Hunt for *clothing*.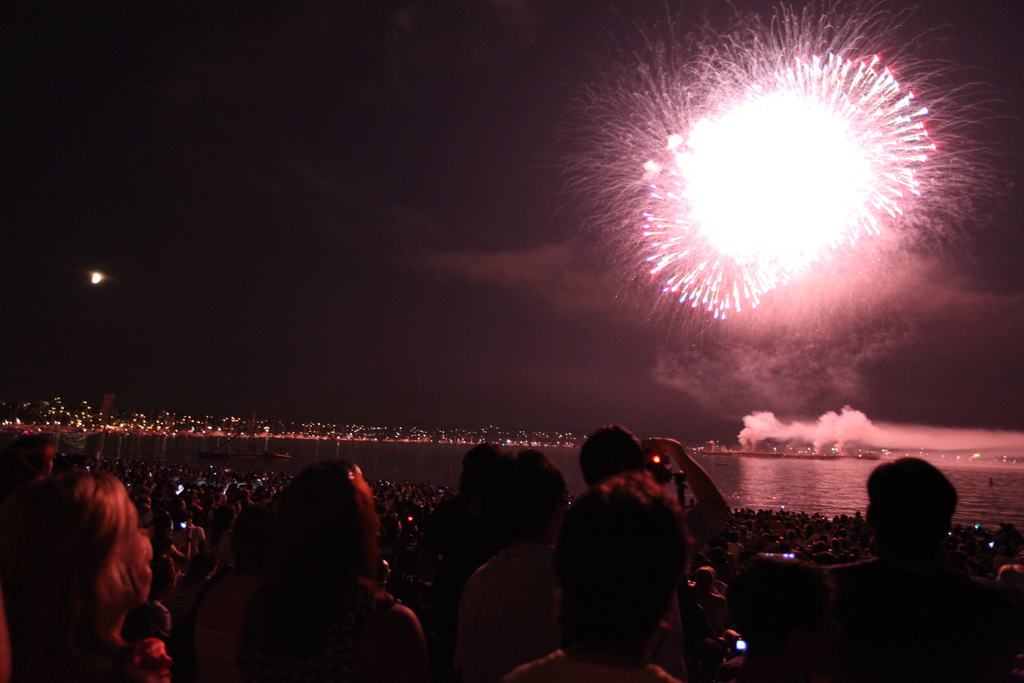
Hunted down at {"left": 53, "top": 603, "right": 175, "bottom": 682}.
